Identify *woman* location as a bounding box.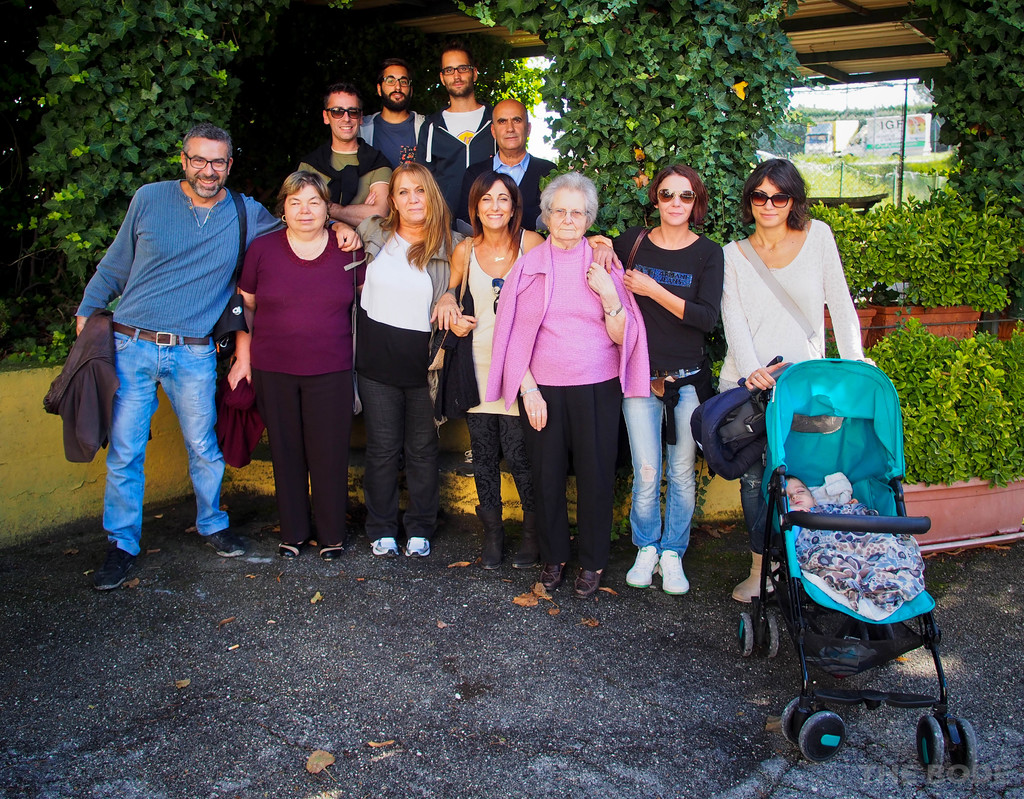
349/157/469/562.
